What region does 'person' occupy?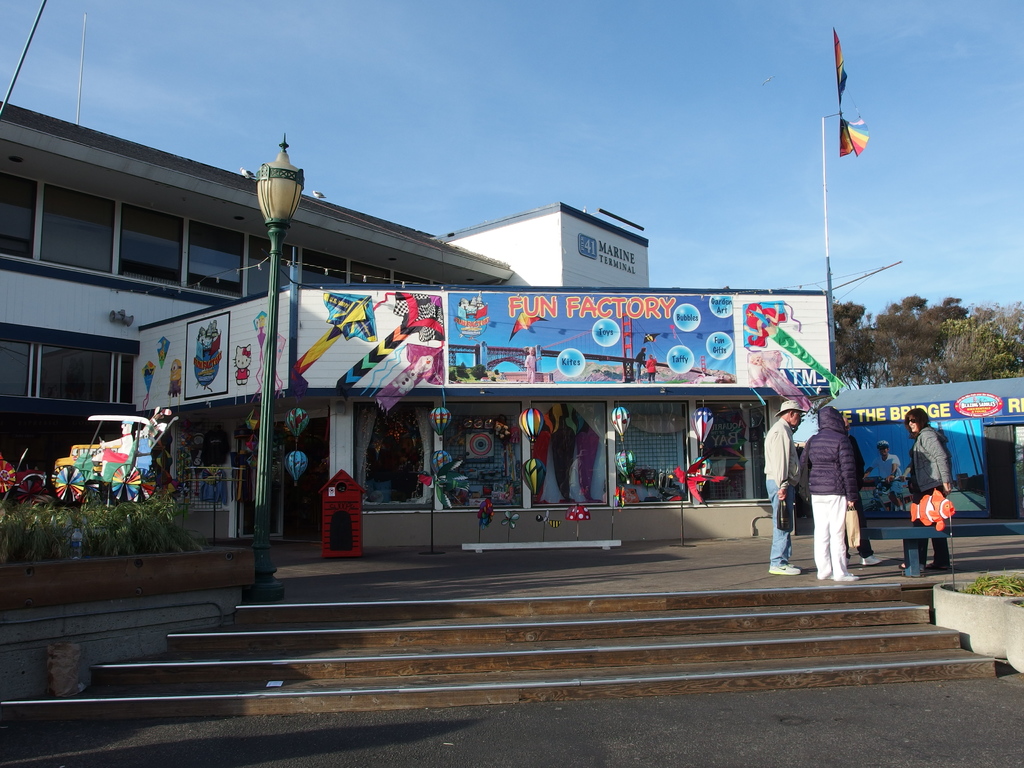
left=845, top=419, right=880, bottom=568.
